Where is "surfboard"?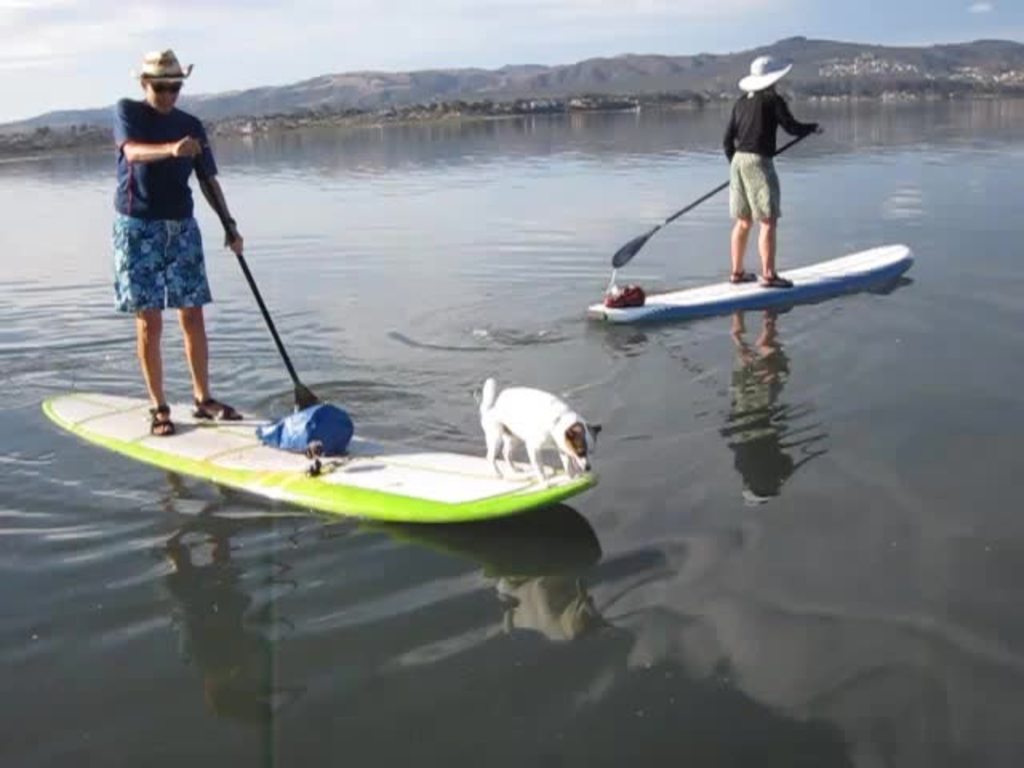
bbox=[584, 243, 914, 326].
